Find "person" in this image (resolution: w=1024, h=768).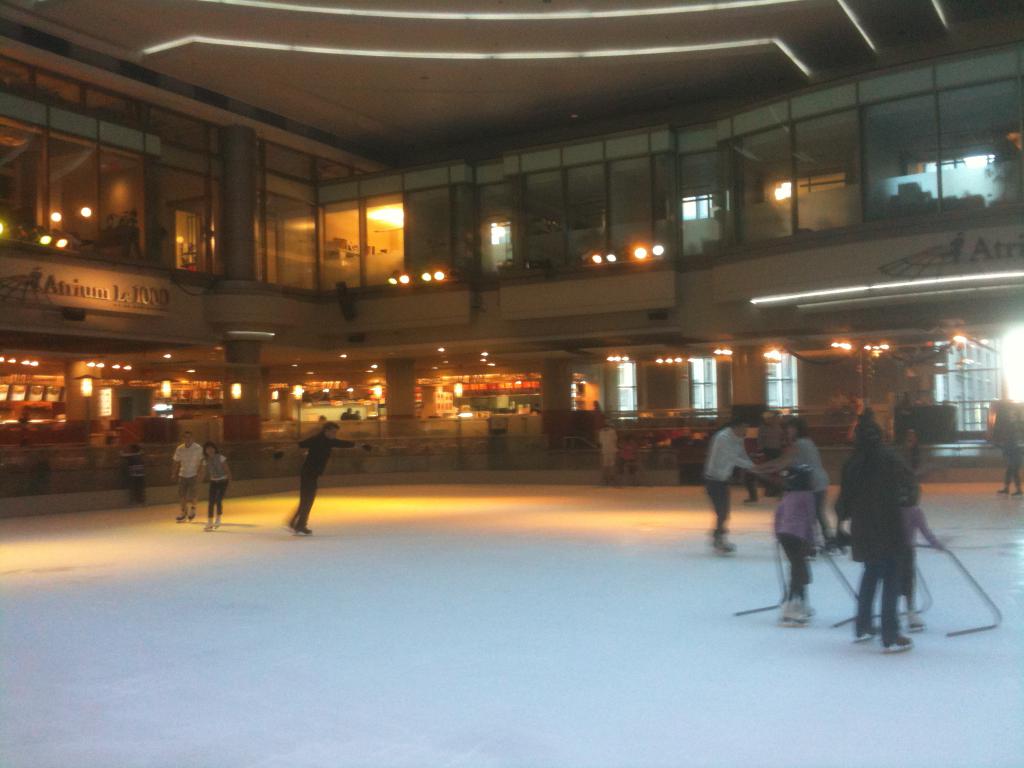
x1=751, y1=410, x2=788, y2=499.
